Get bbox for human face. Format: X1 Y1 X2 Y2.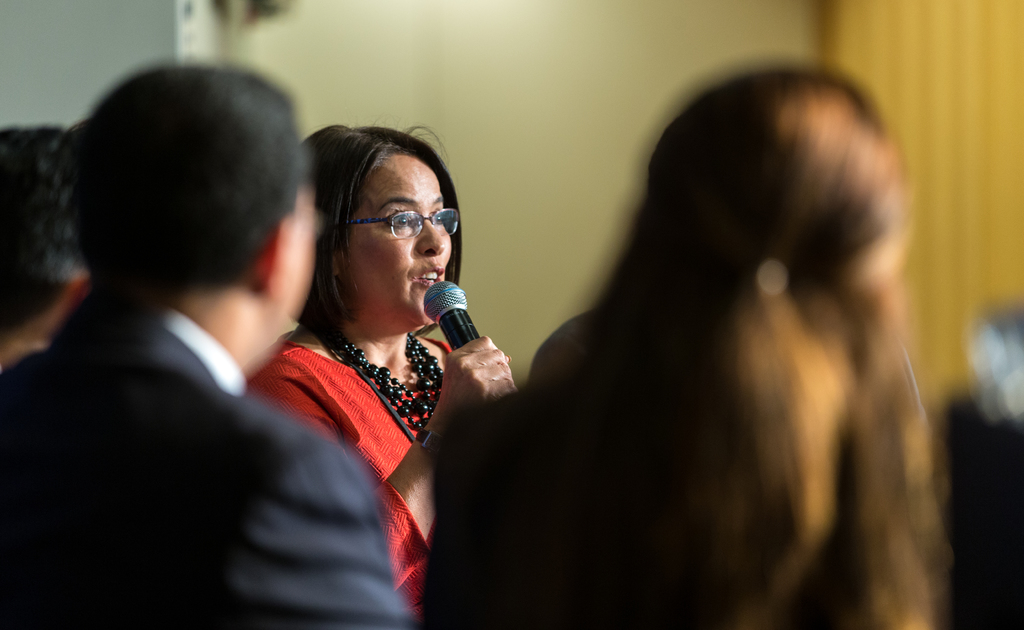
349 152 451 327.
